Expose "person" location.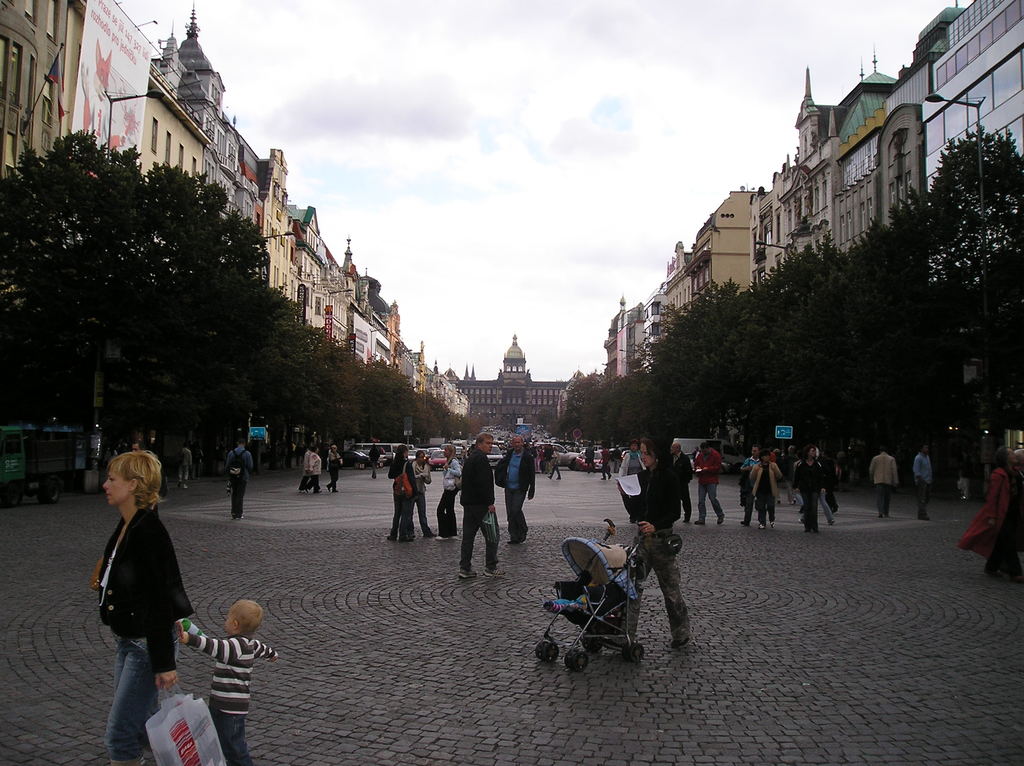
Exposed at BBox(180, 609, 287, 758).
